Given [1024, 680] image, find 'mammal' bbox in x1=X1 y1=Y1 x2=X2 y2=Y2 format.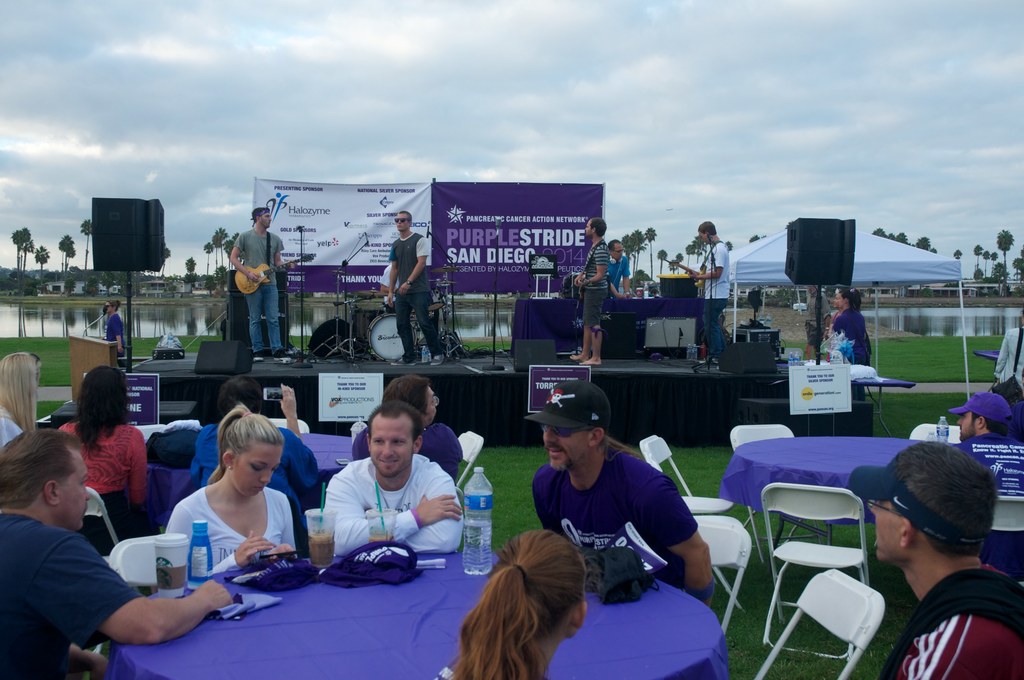
x1=824 y1=293 x2=844 y2=343.
